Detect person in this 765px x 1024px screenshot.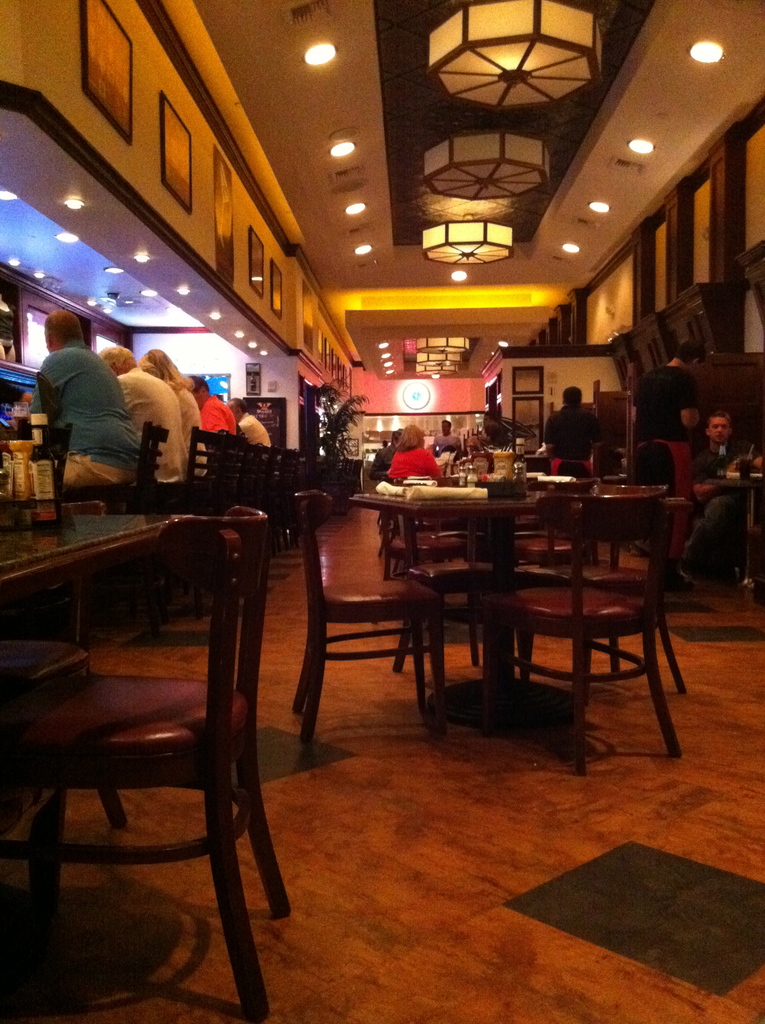
Detection: (23, 305, 147, 486).
